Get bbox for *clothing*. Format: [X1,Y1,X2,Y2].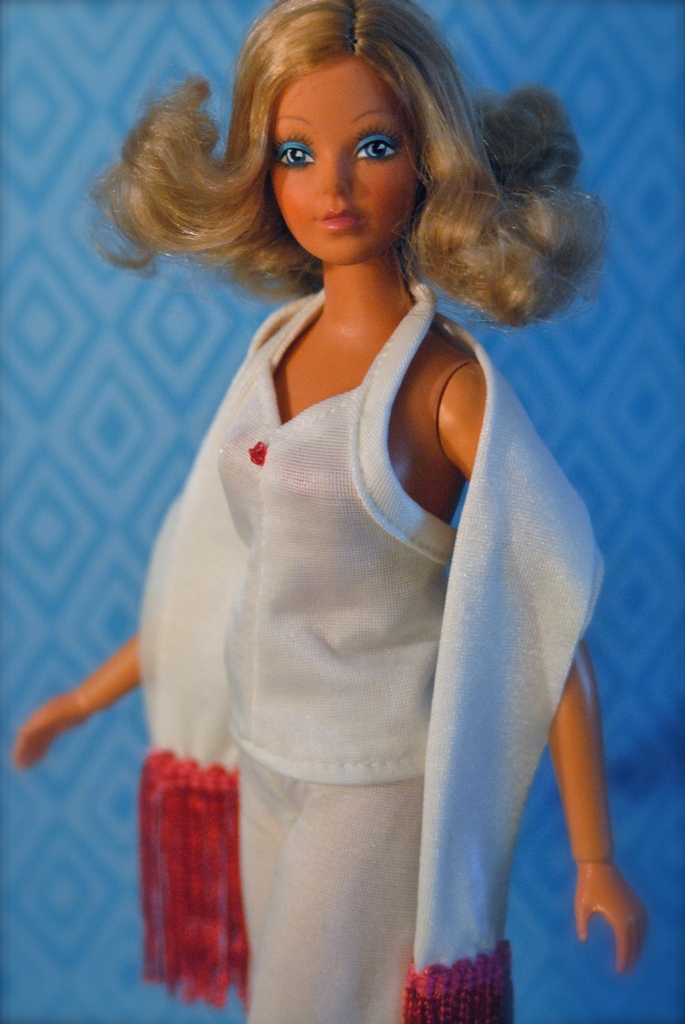
[138,275,604,1023].
